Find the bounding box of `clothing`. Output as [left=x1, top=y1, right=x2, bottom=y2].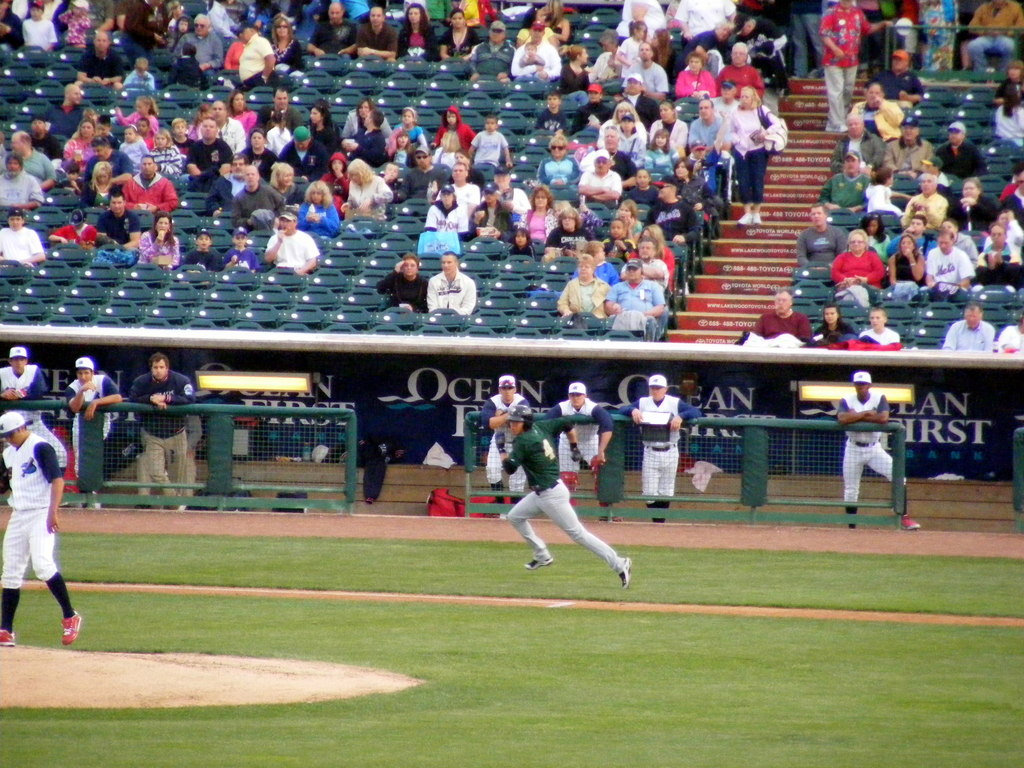
[left=223, top=241, right=263, bottom=278].
